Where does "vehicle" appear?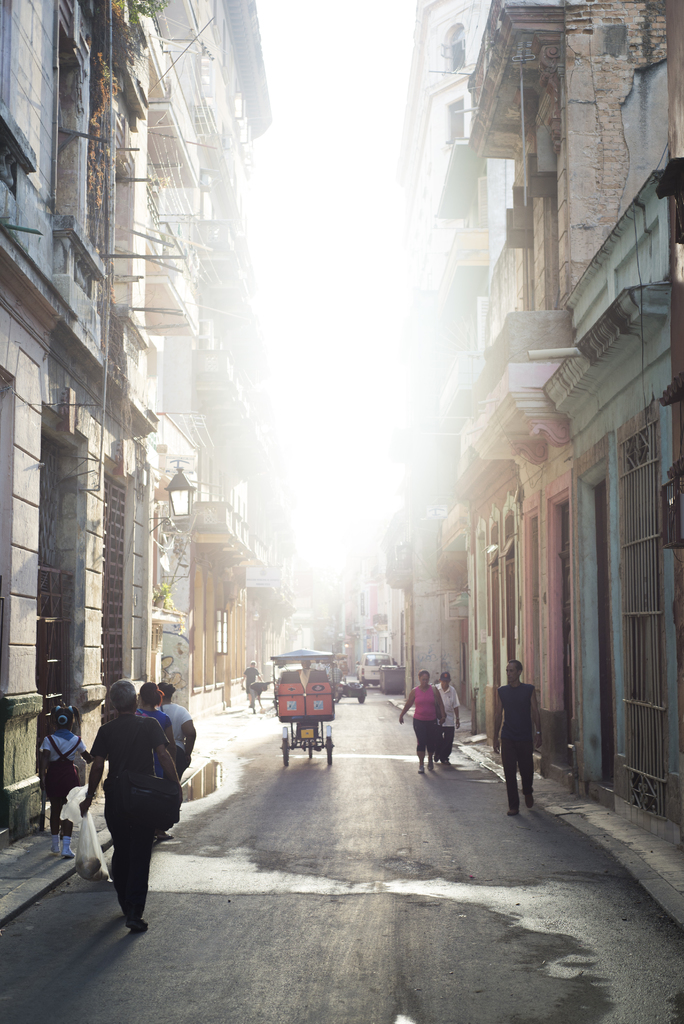
Appears at [x1=256, y1=661, x2=332, y2=762].
